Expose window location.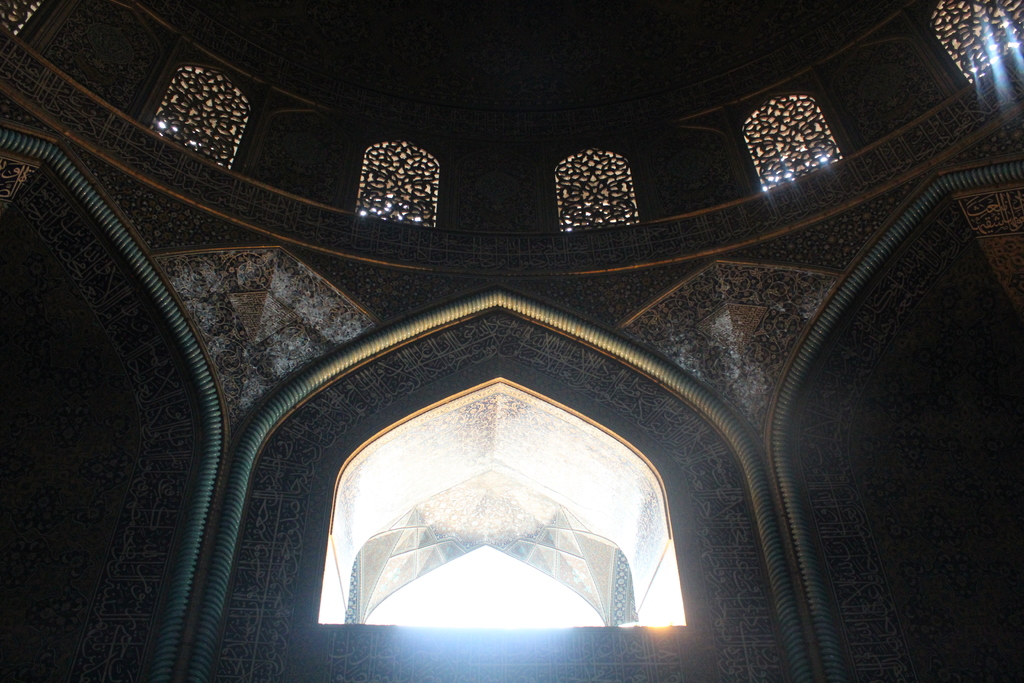
Exposed at select_region(351, 138, 446, 236).
